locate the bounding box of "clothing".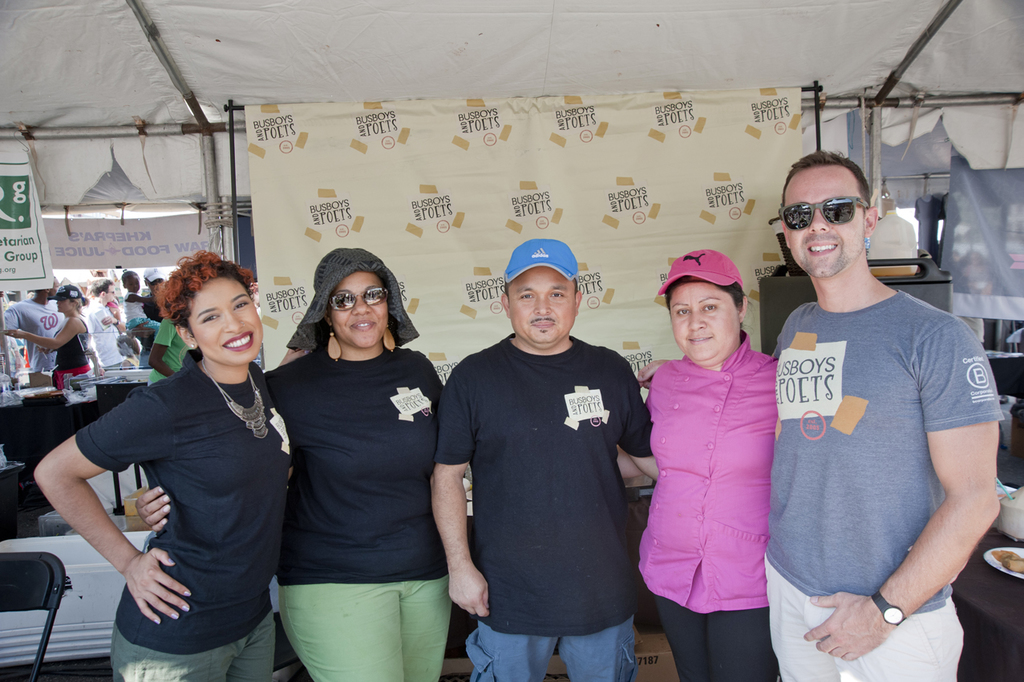
Bounding box: select_region(766, 292, 1006, 681).
